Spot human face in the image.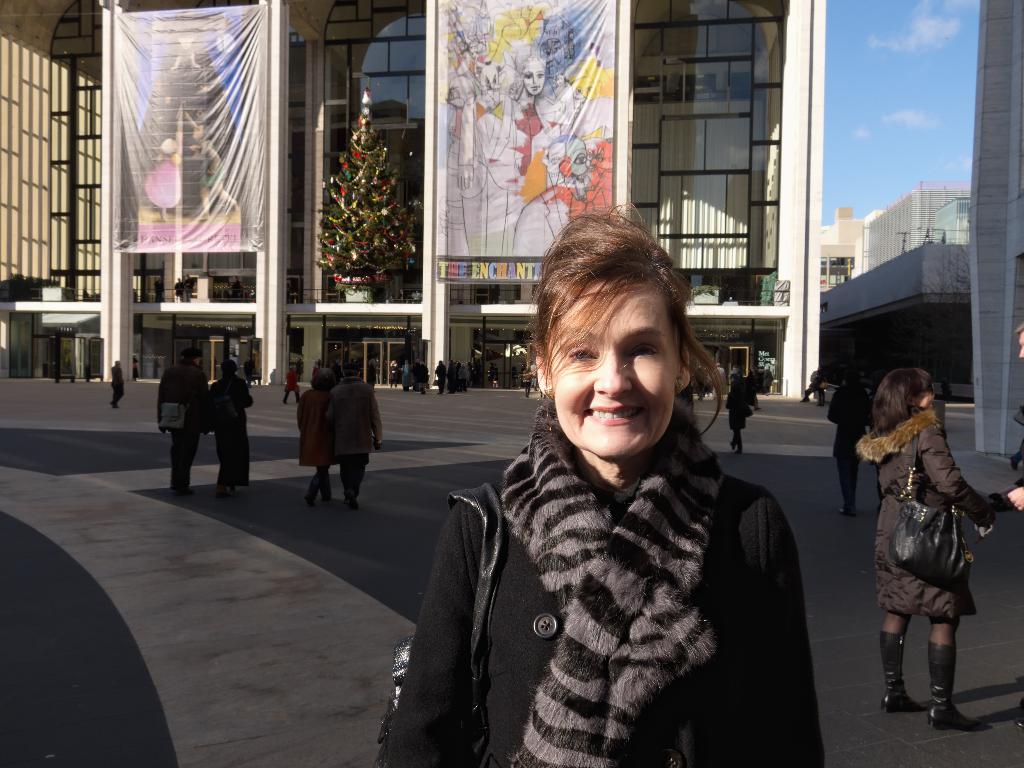
human face found at 547:277:675:456.
